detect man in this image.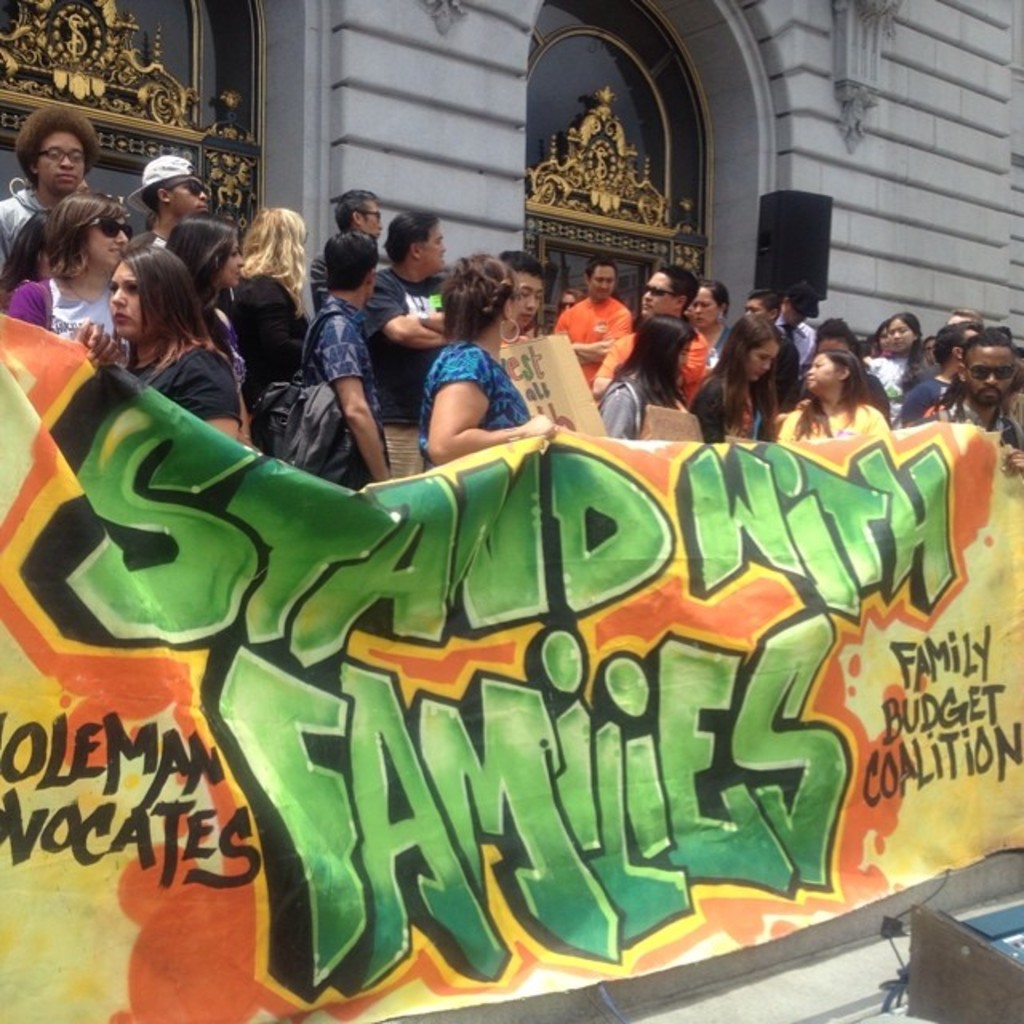
Detection: (493, 248, 574, 427).
